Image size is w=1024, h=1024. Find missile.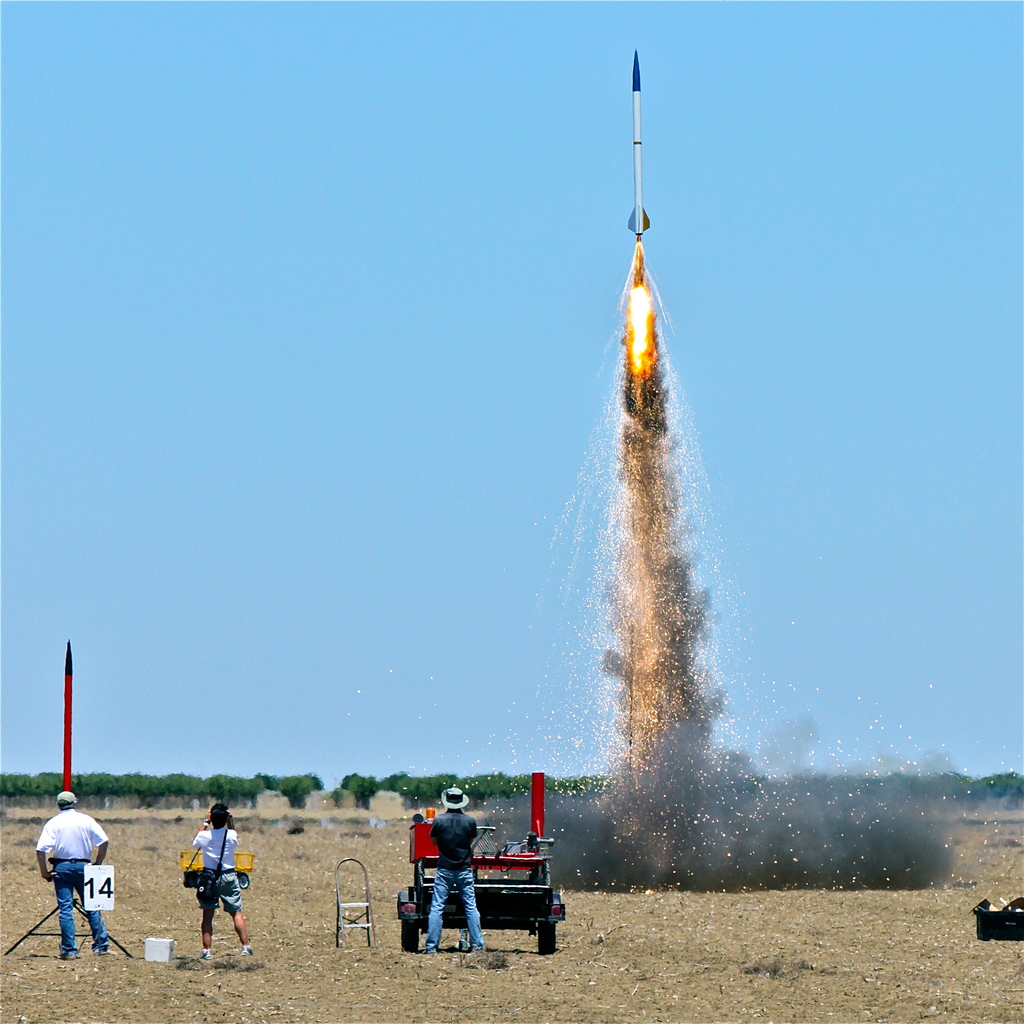
[628,46,651,241].
